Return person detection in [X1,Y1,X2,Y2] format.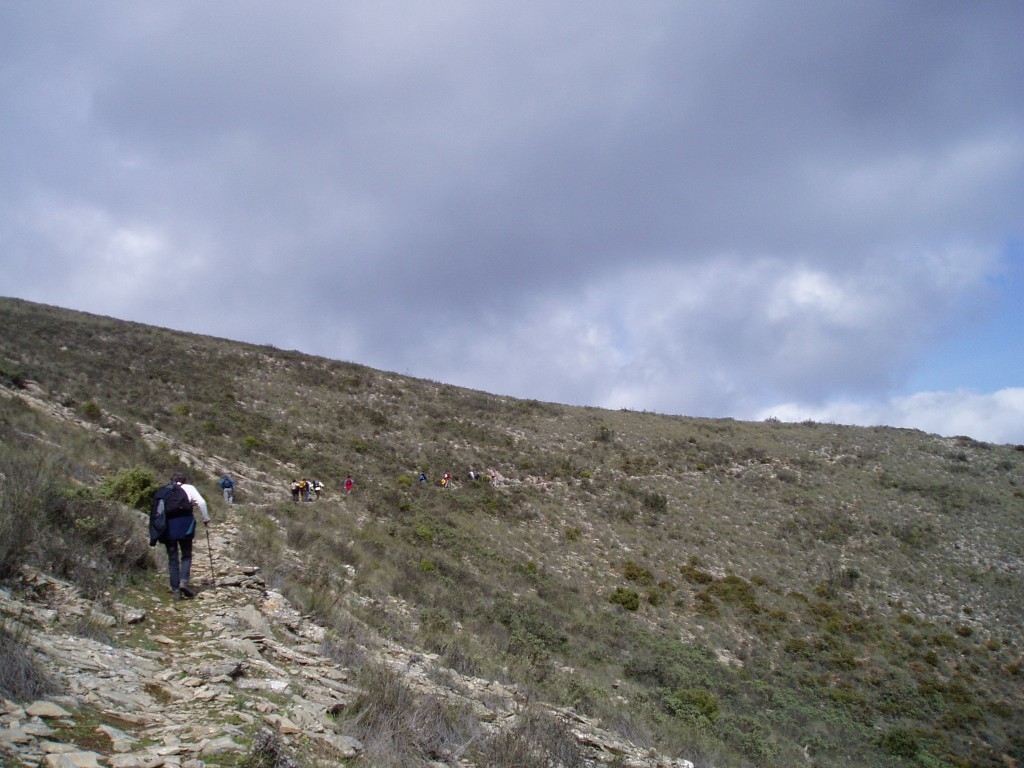
[221,474,235,507].
